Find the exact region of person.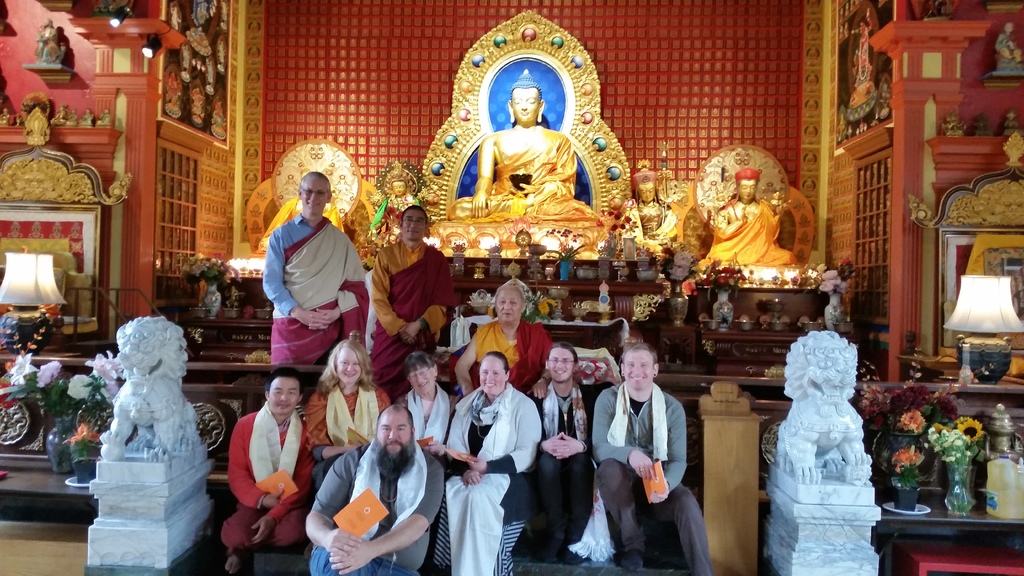
Exact region: 468,389,505,429.
